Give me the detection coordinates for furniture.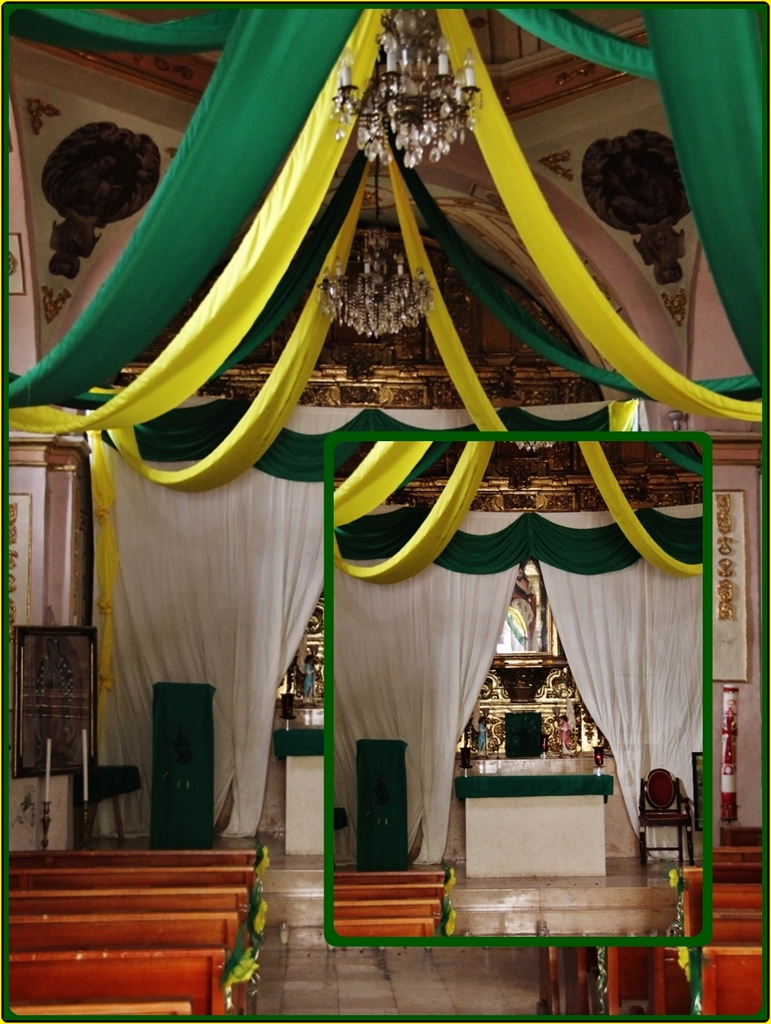
539 826 767 1022.
